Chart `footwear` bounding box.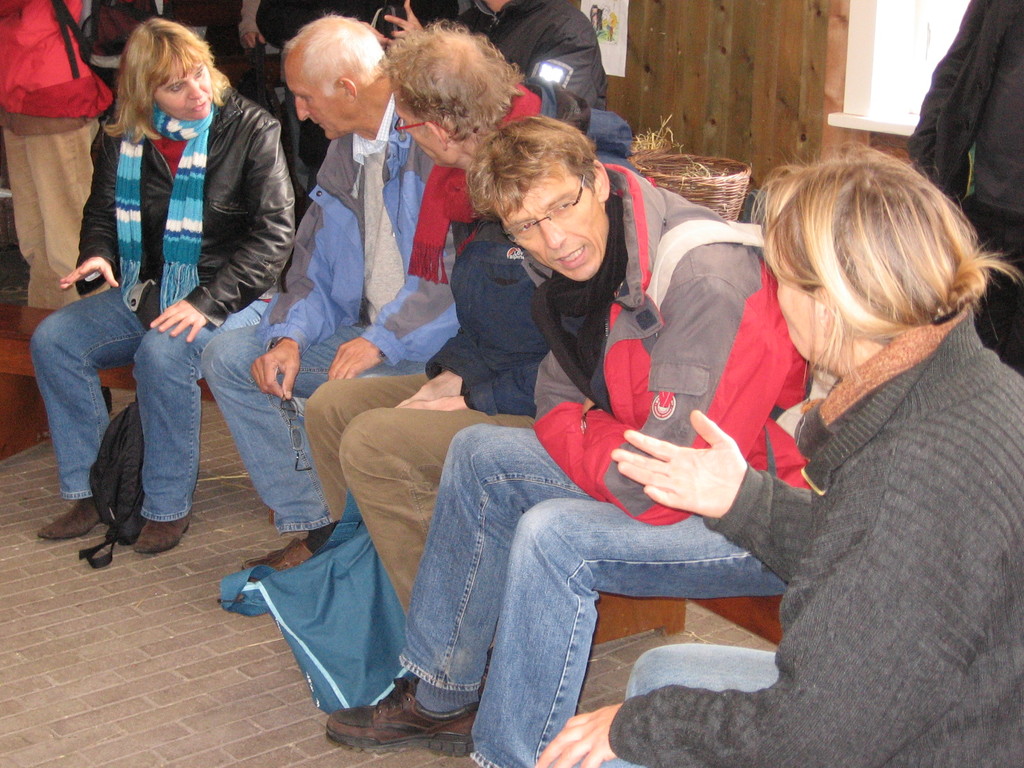
Charted: (217,534,324,616).
